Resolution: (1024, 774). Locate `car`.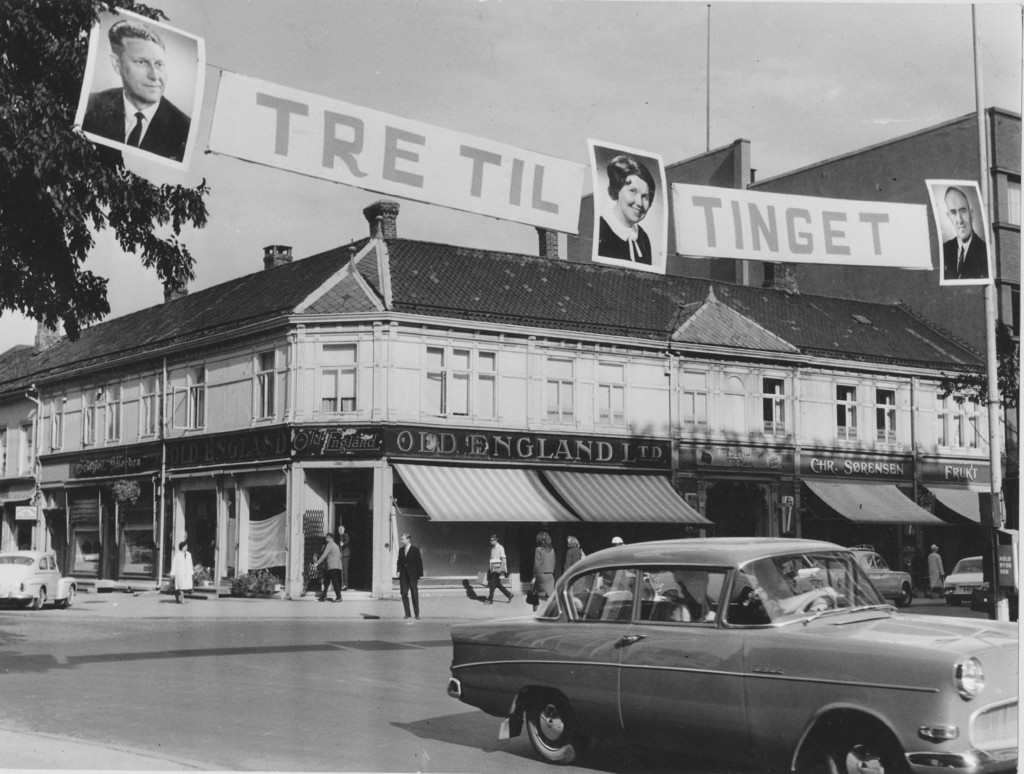
[left=945, top=558, right=991, bottom=609].
